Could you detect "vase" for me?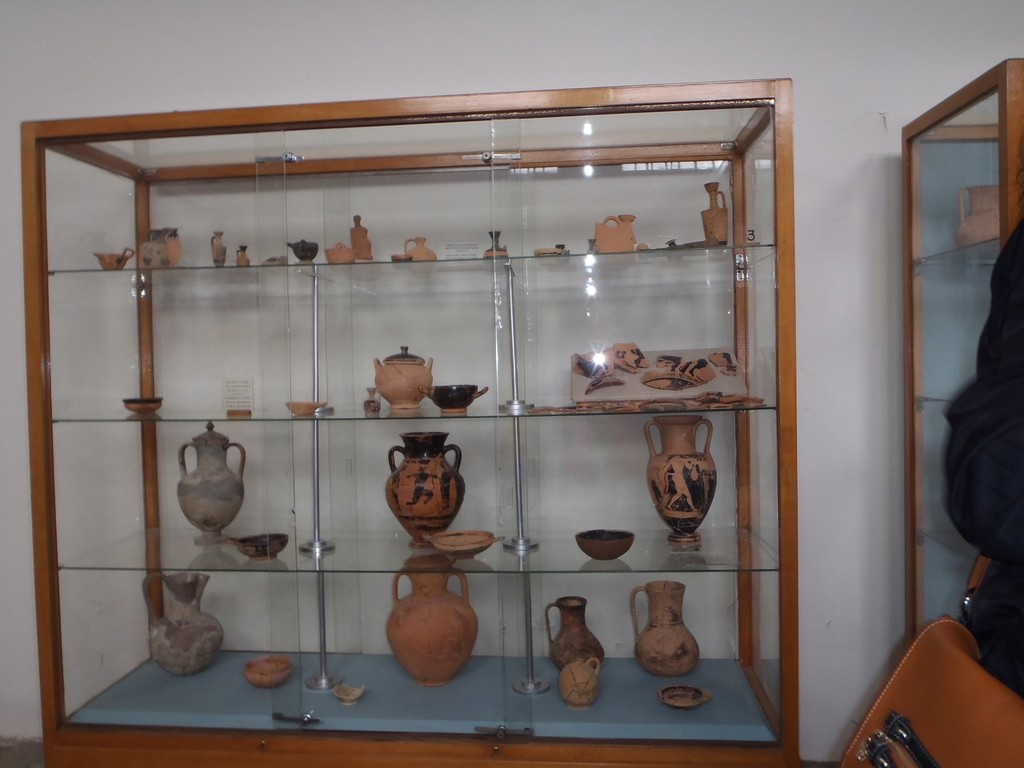
Detection result: crop(632, 580, 701, 678).
